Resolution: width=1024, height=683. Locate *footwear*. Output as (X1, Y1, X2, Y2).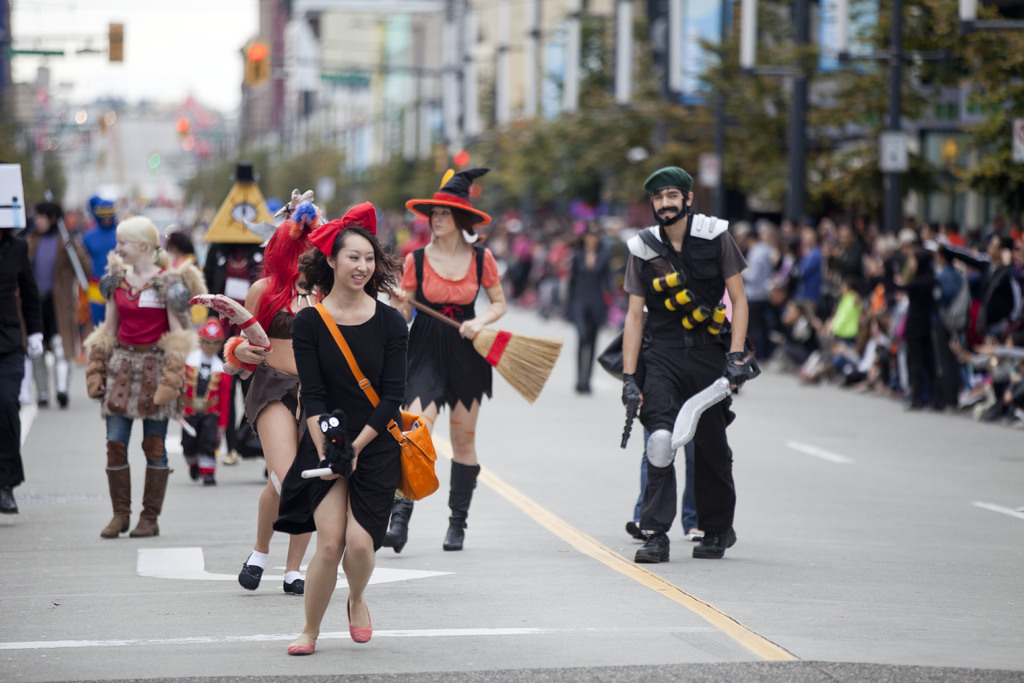
(280, 633, 319, 659).
